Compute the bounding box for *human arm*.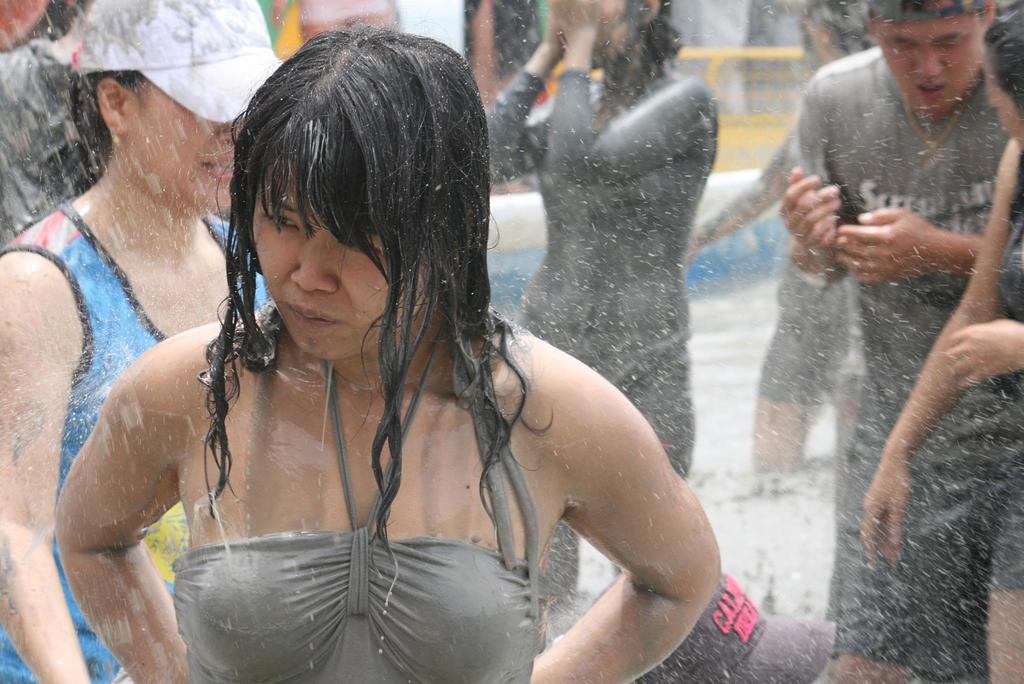
locate(0, 246, 95, 683).
